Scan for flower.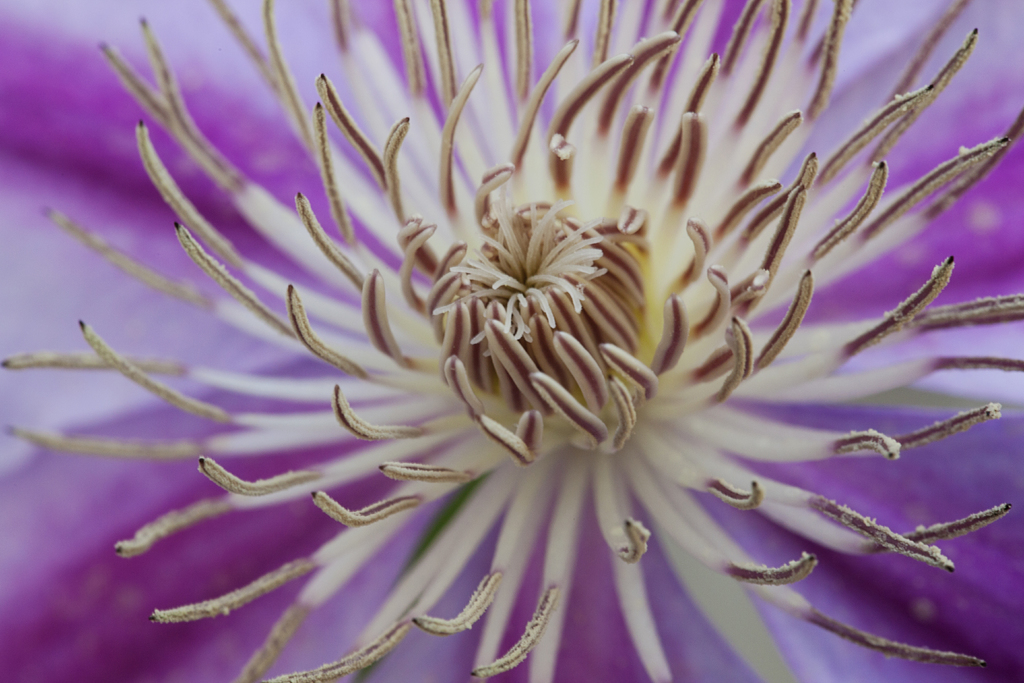
Scan result: 0/0/1023/682.
